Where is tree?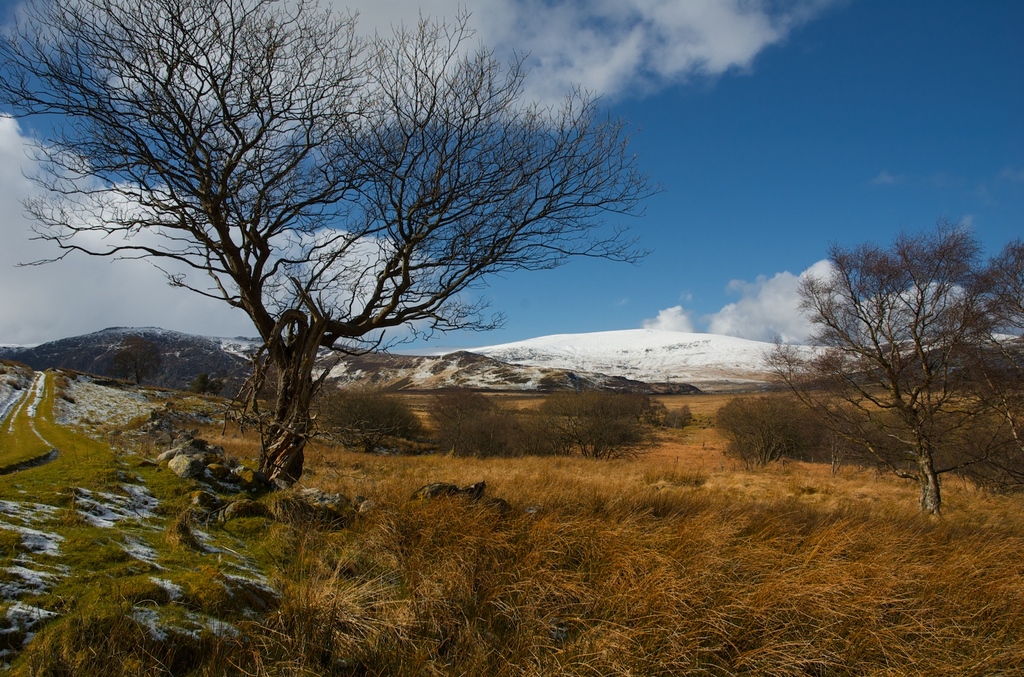
crop(114, 328, 159, 386).
